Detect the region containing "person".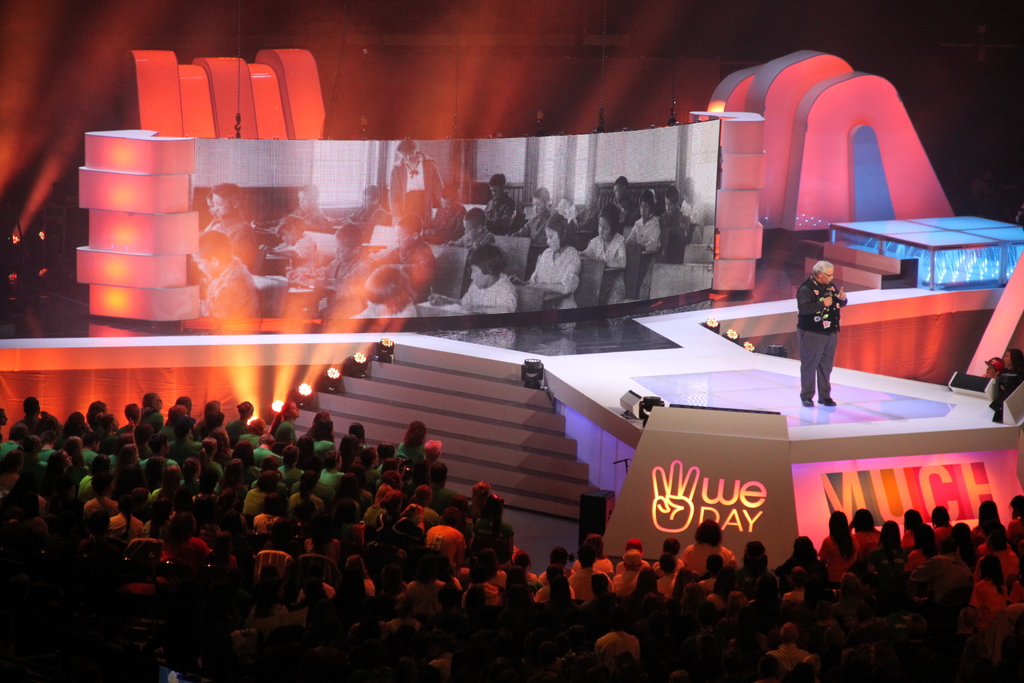
left=513, top=554, right=538, bottom=586.
